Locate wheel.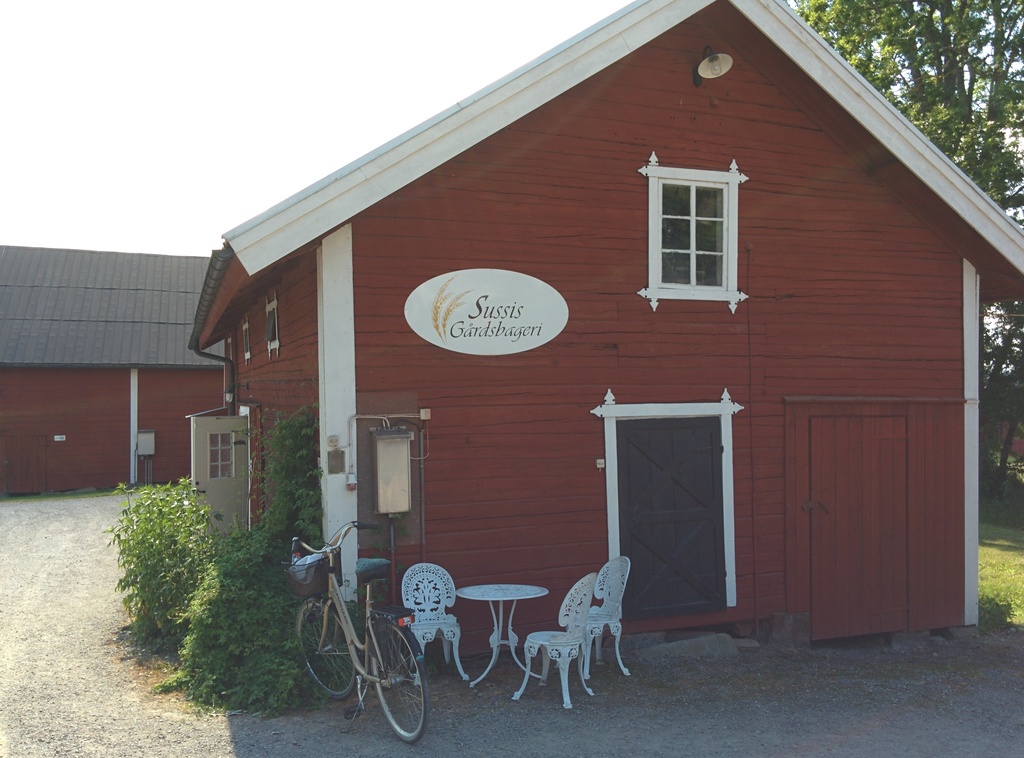
Bounding box: [371,625,428,745].
